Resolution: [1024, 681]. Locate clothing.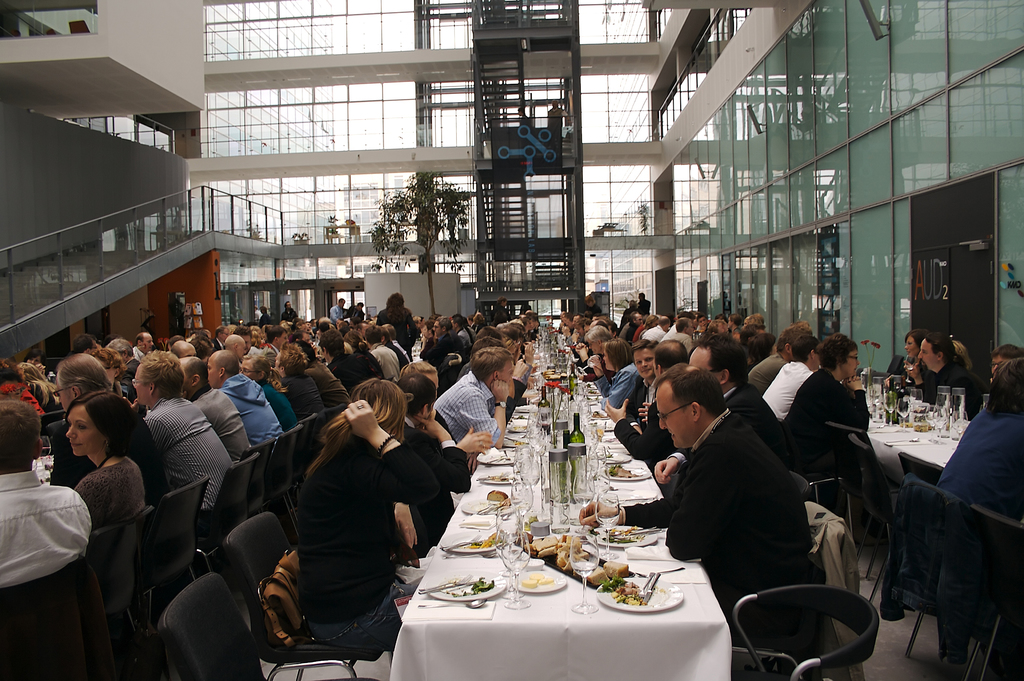
[259, 381, 305, 427].
